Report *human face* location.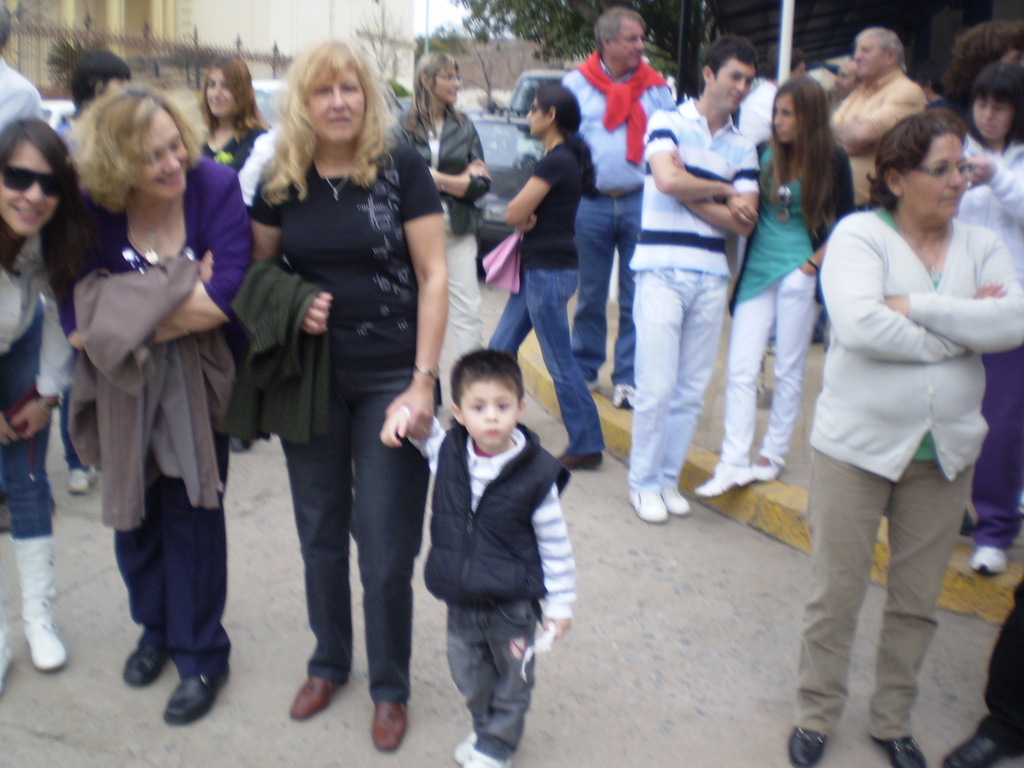
Report: x1=840, y1=63, x2=849, y2=93.
